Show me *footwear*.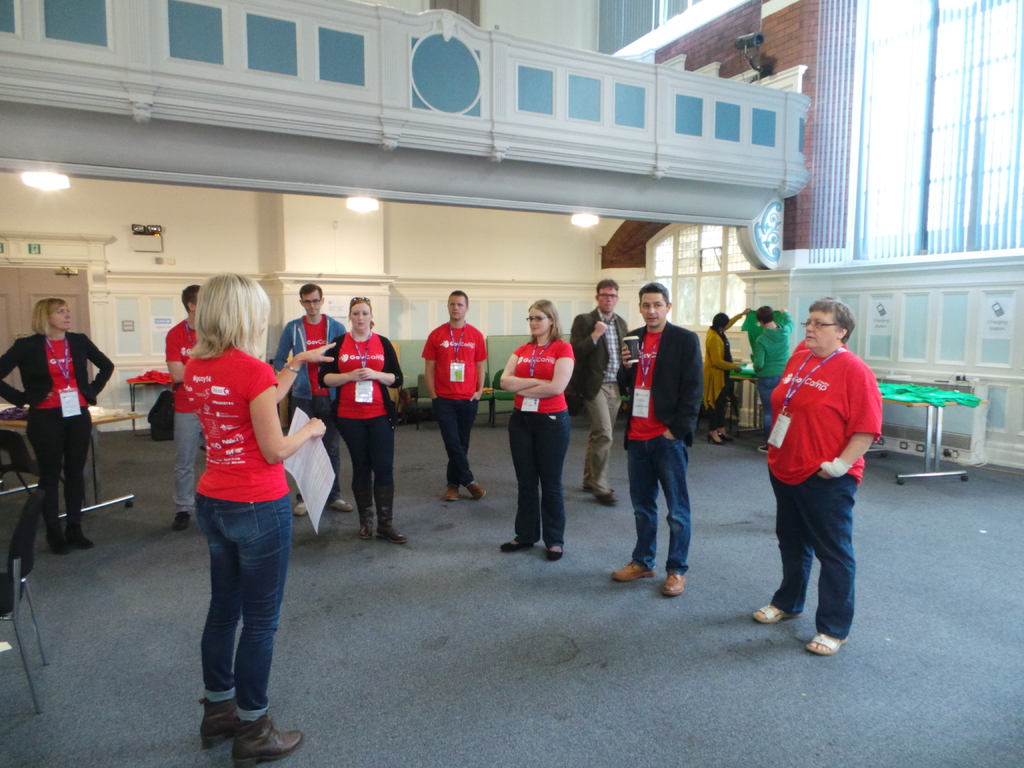
*footwear* is here: select_region(330, 495, 352, 515).
